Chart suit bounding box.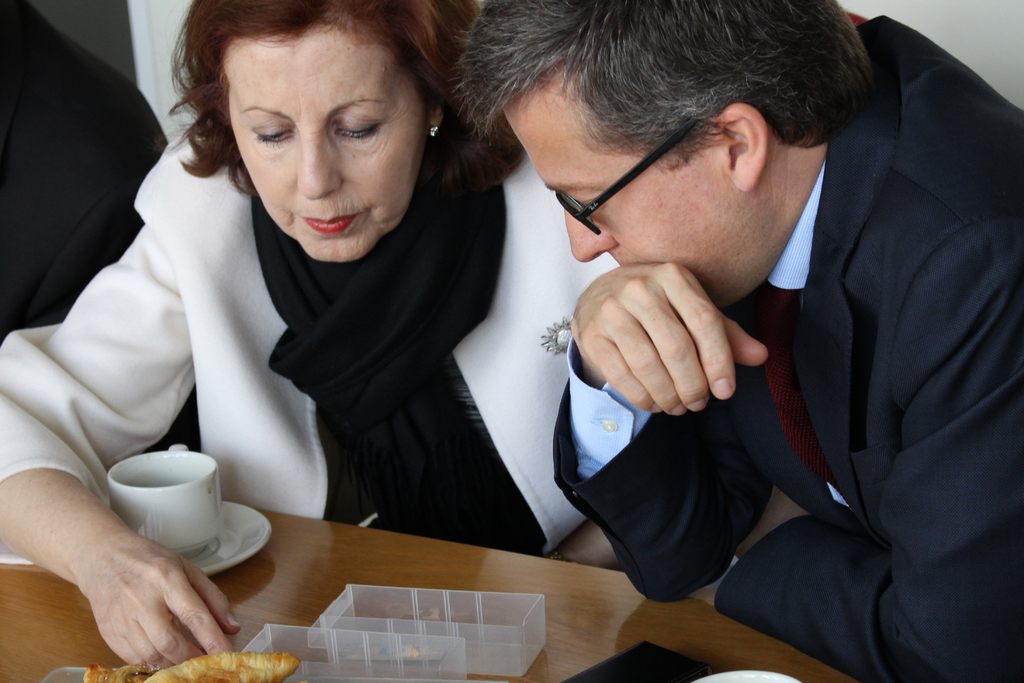
Charted: Rect(0, 126, 632, 570).
